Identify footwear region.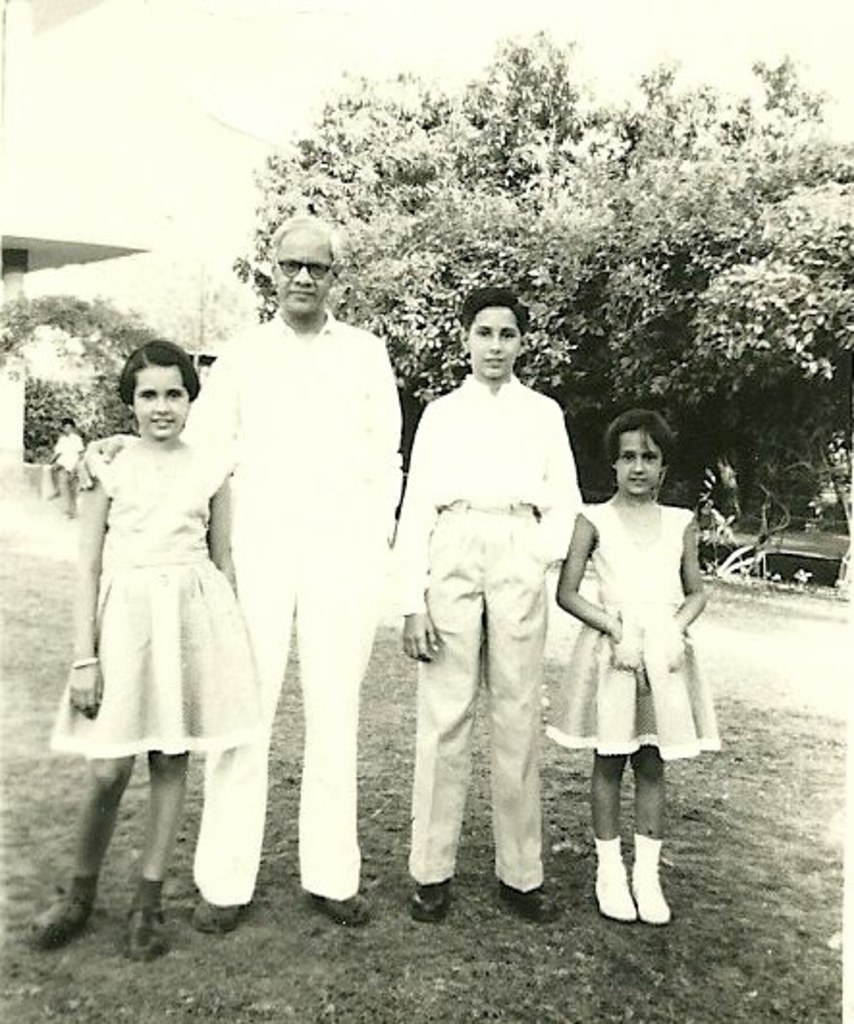
Region: (left=193, top=897, right=245, bottom=939).
